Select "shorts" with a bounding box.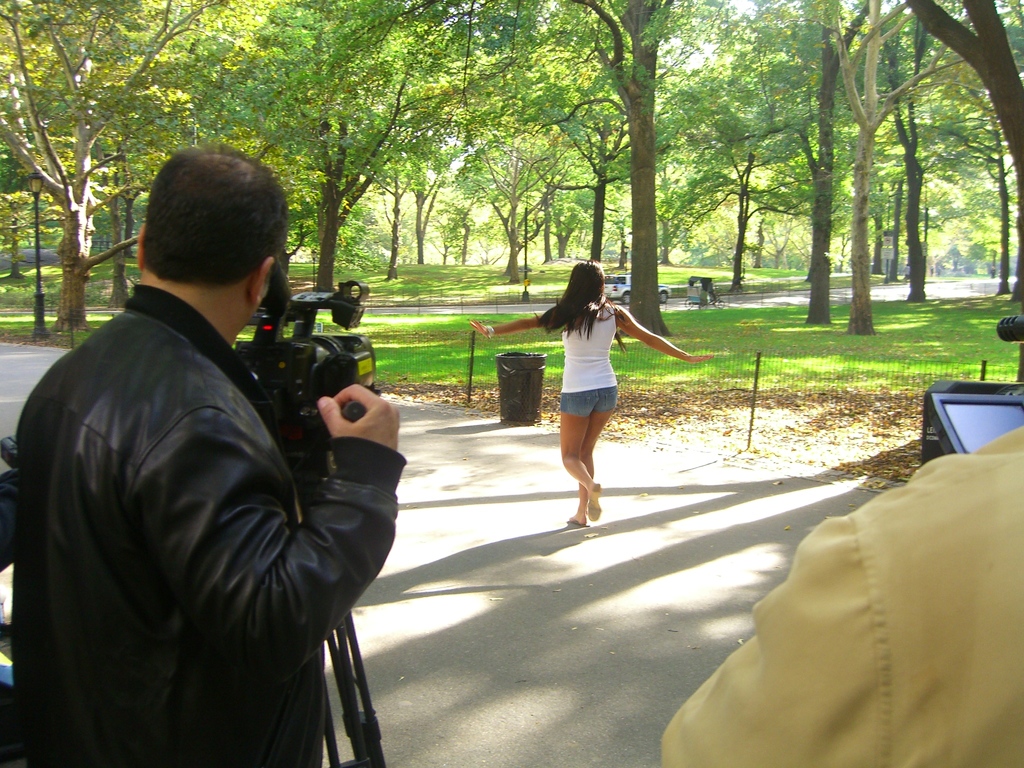
bbox(558, 384, 618, 419).
